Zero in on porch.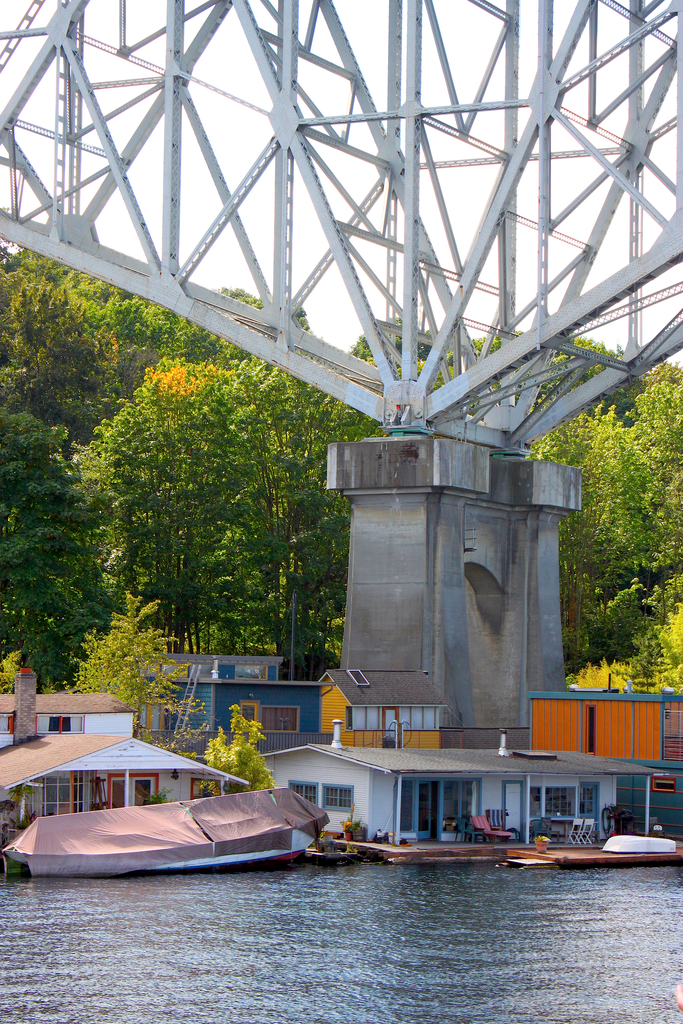
Zeroed in: x1=365, y1=837, x2=646, y2=854.
